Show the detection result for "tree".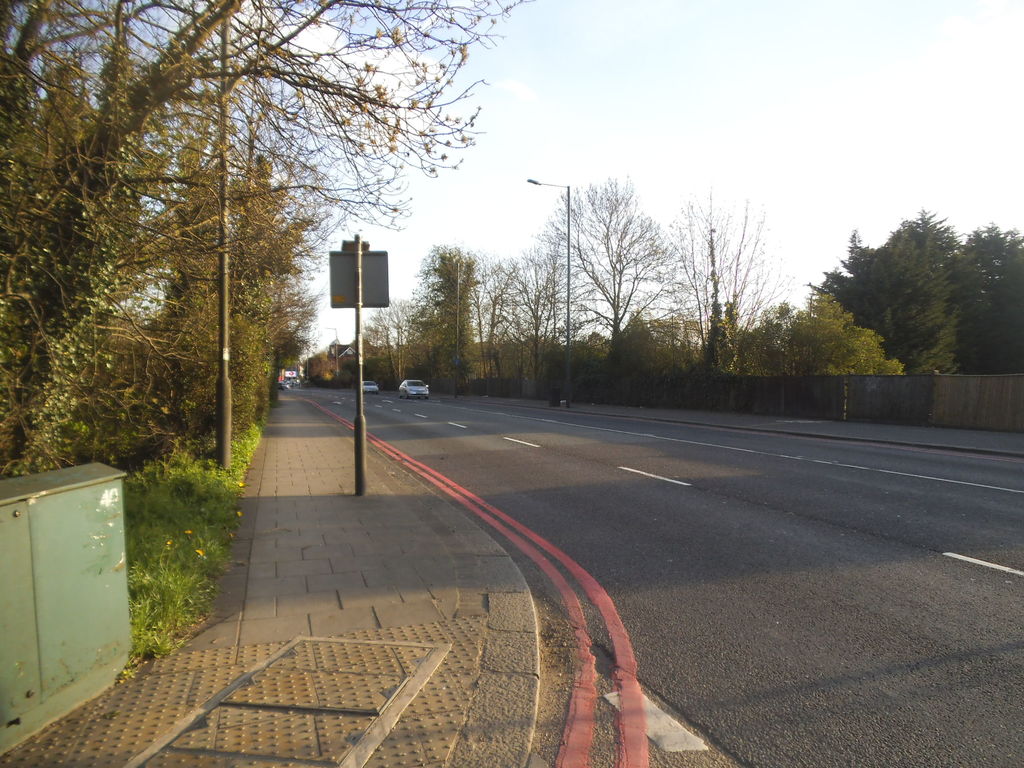
(536, 168, 675, 373).
